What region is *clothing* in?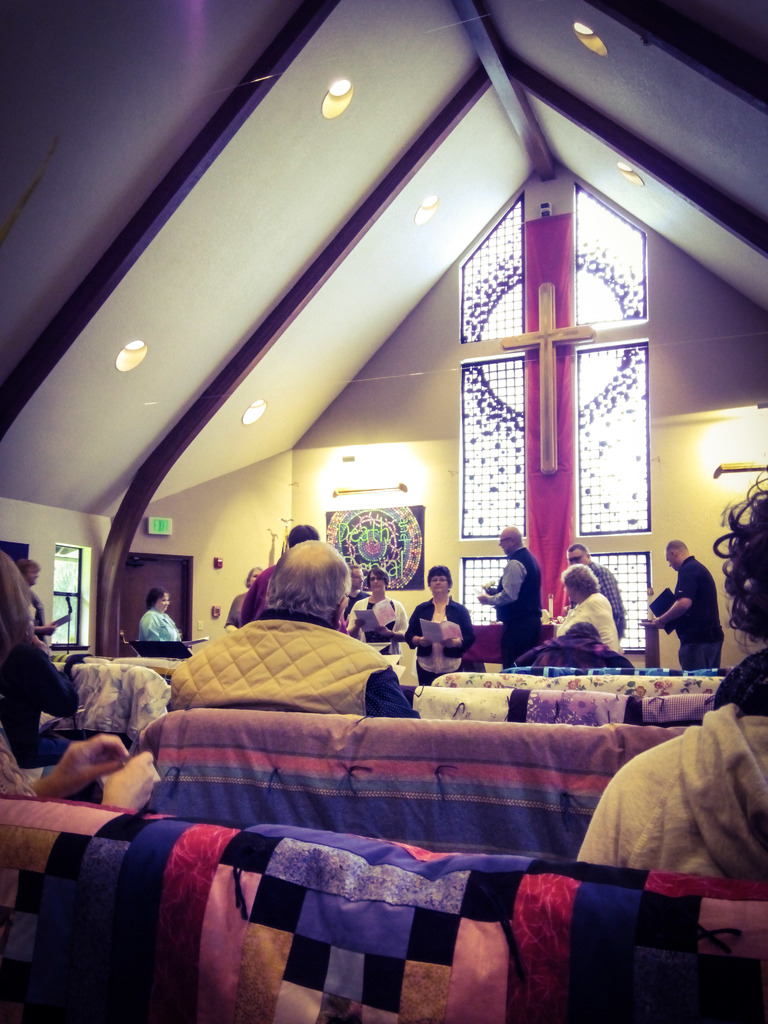
bbox=[257, 532, 355, 659].
